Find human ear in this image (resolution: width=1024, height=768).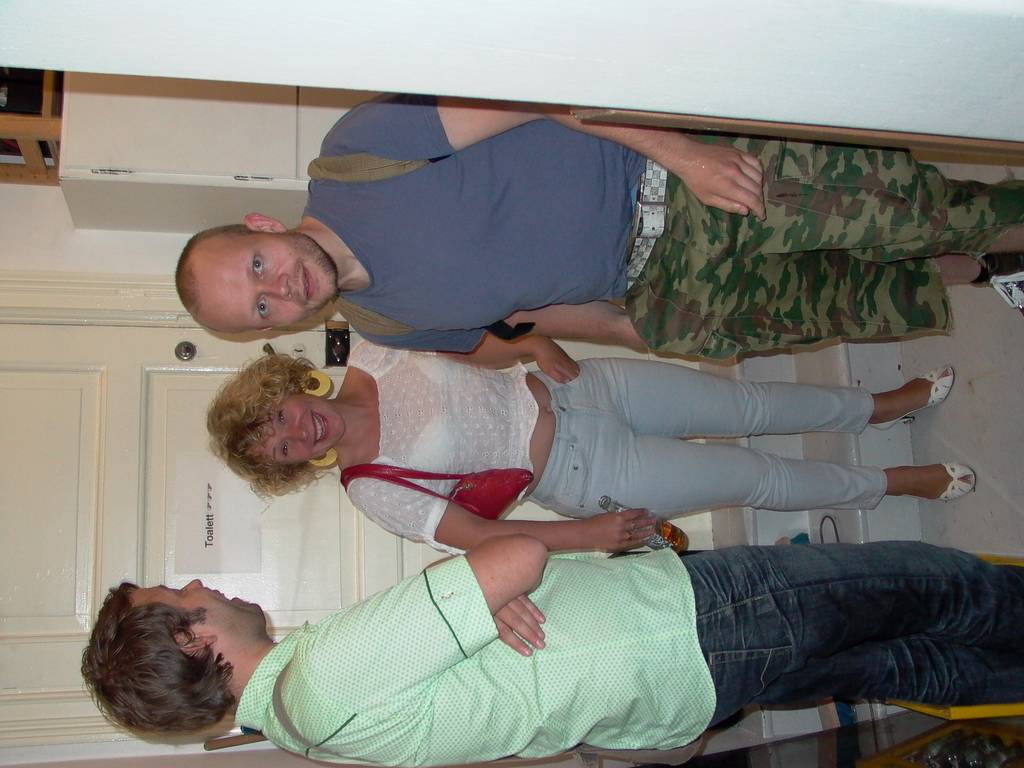
rect(173, 636, 216, 653).
